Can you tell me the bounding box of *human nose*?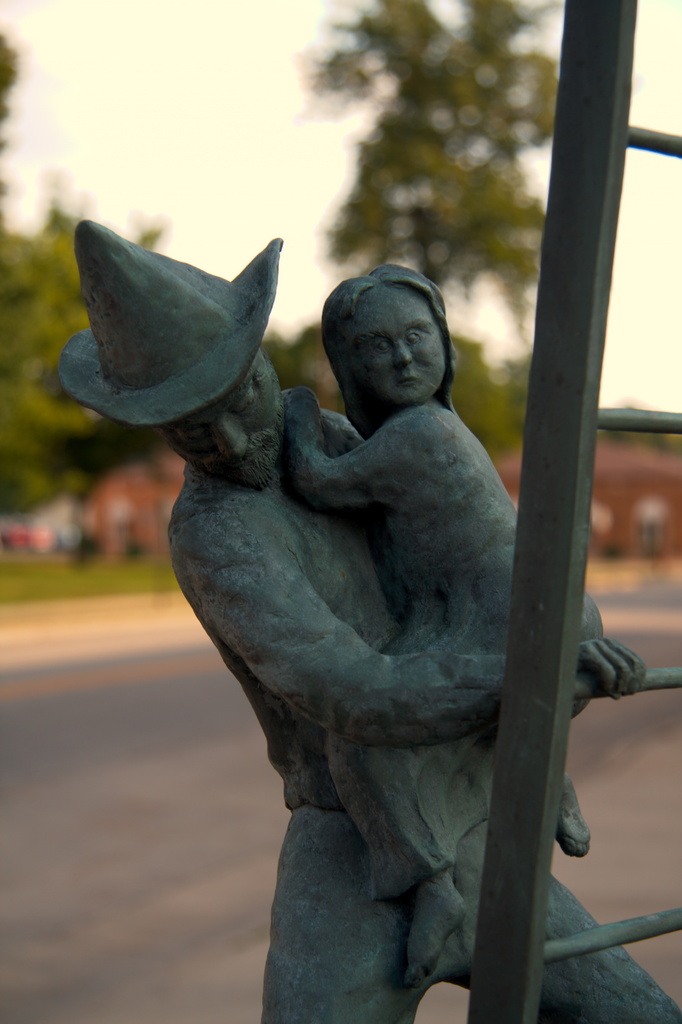
216/420/249/455.
